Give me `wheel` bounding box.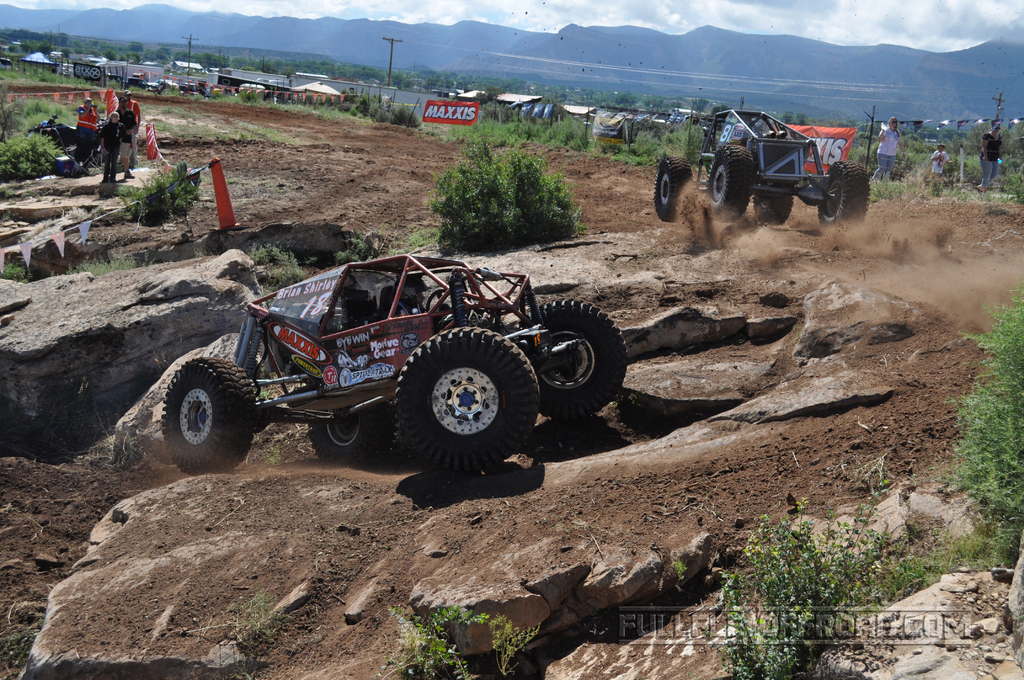
l=702, t=140, r=751, b=225.
